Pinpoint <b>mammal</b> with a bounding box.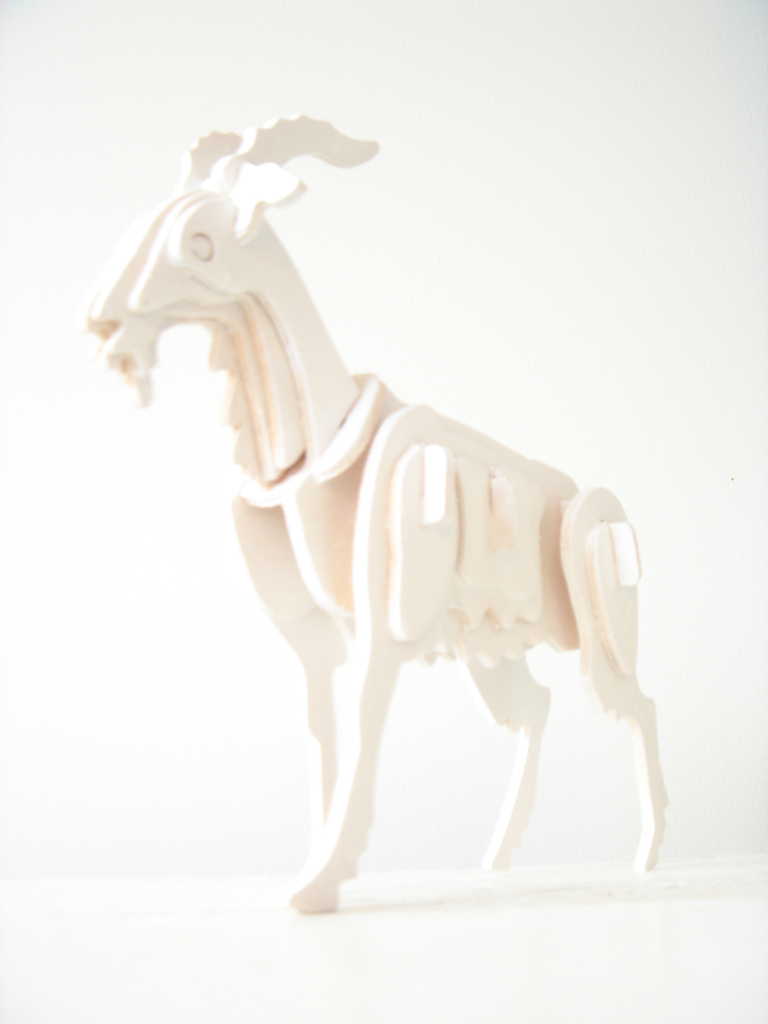
locate(84, 102, 664, 911).
